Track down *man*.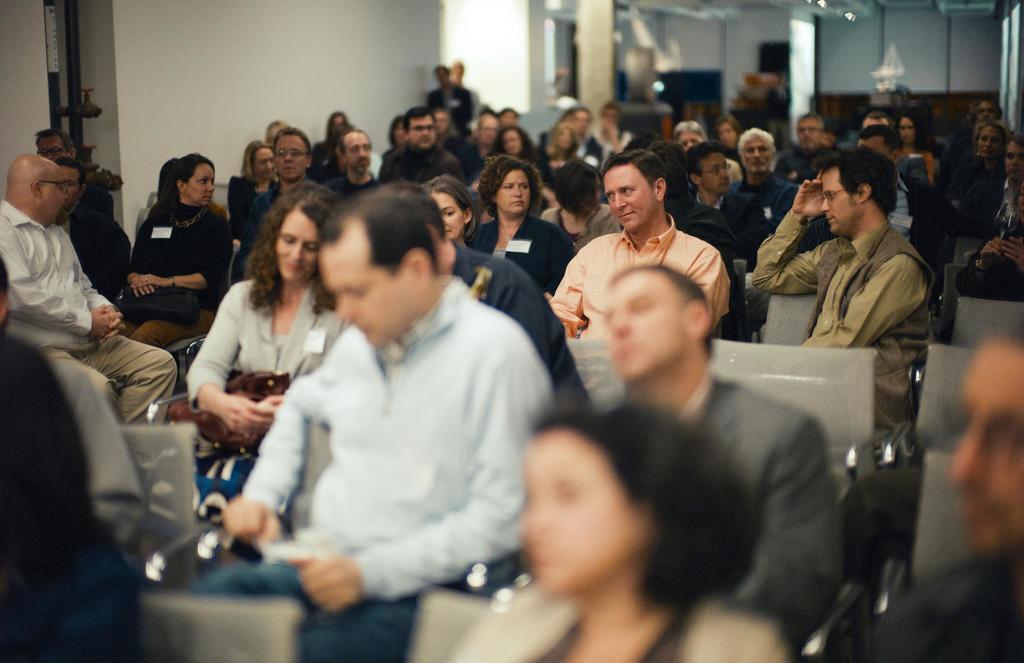
Tracked to 950 332 1023 568.
